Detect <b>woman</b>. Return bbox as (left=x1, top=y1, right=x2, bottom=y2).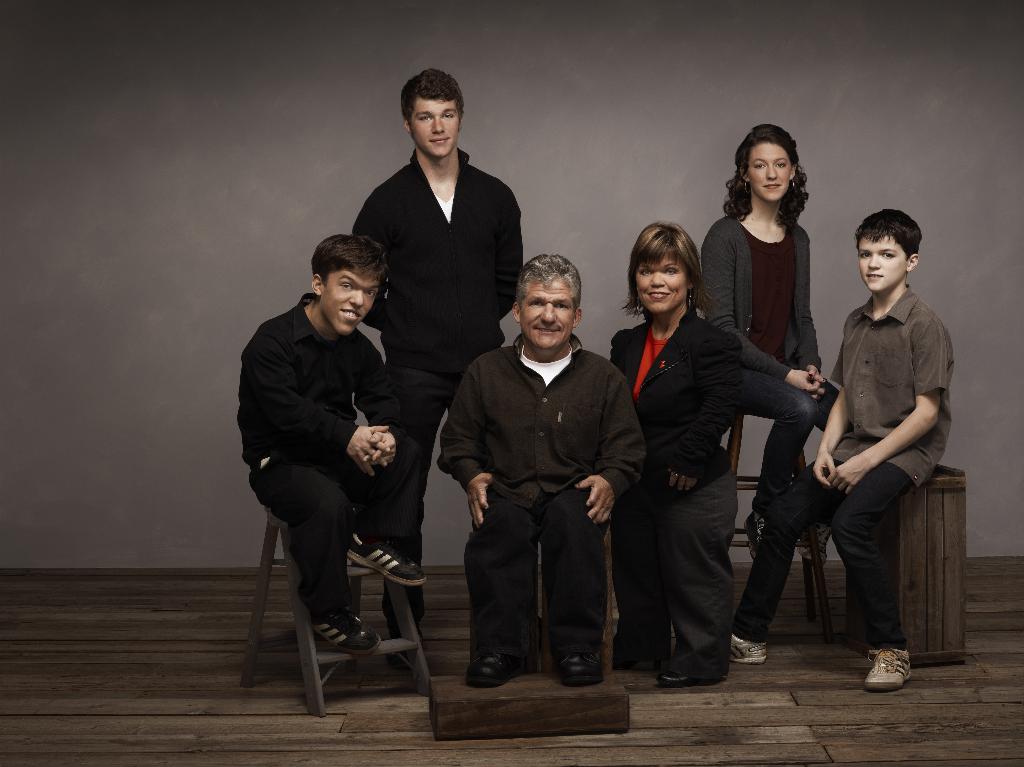
(left=617, top=220, right=758, bottom=695).
